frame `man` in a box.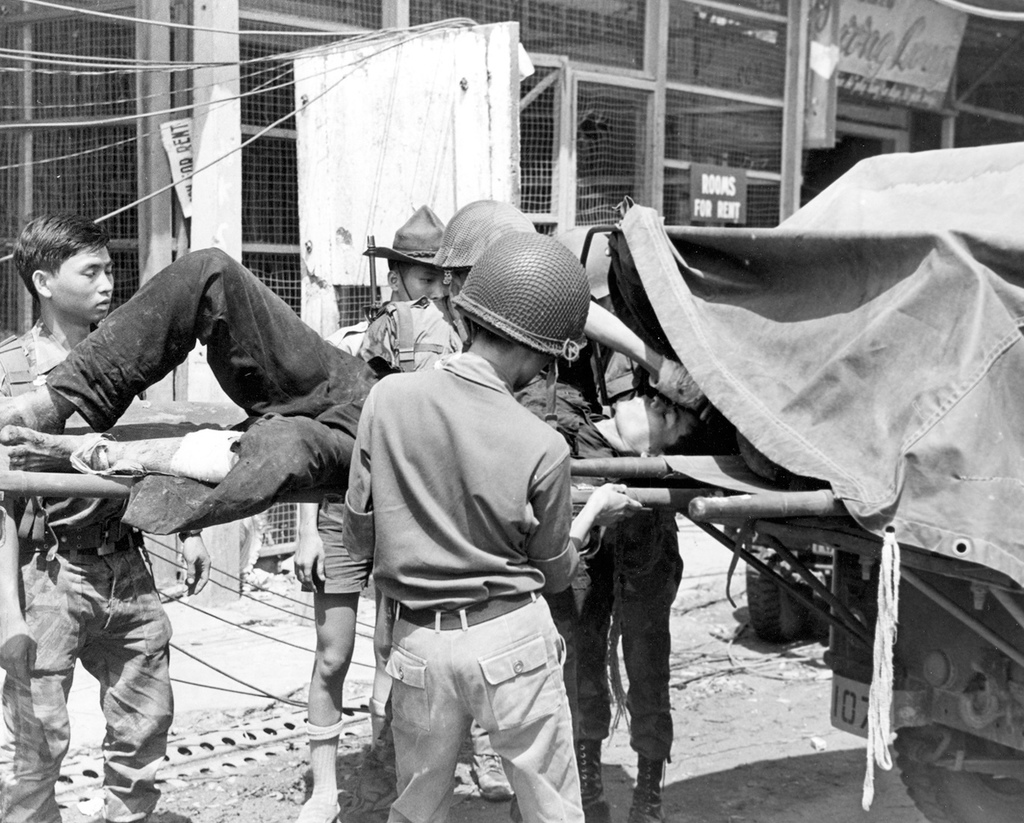
region(338, 232, 593, 822).
